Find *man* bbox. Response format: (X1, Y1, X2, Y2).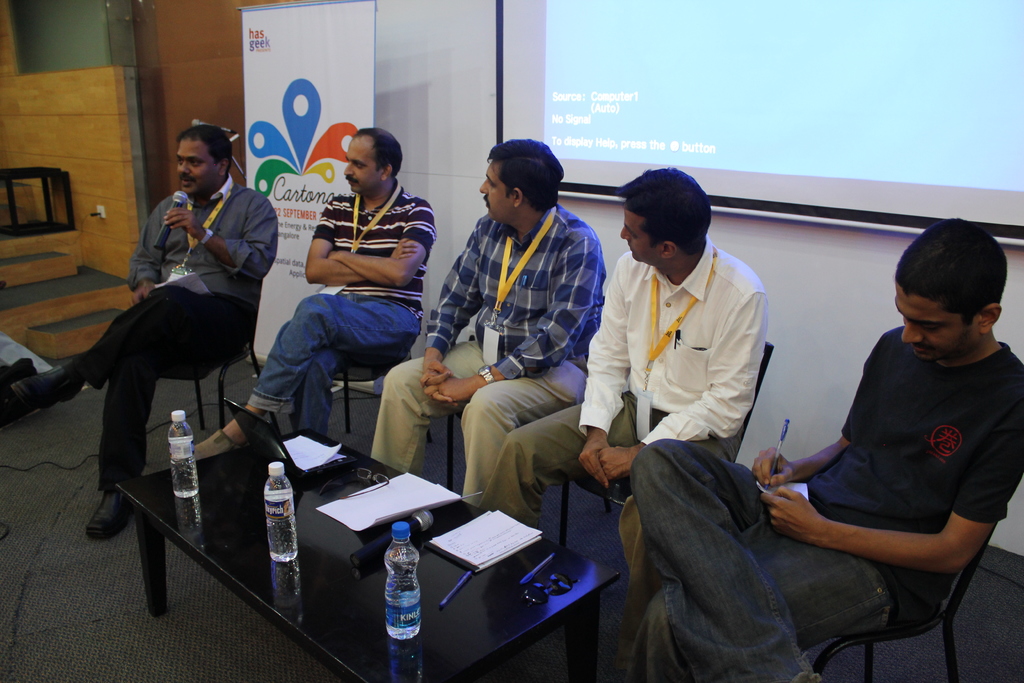
(475, 165, 767, 682).
